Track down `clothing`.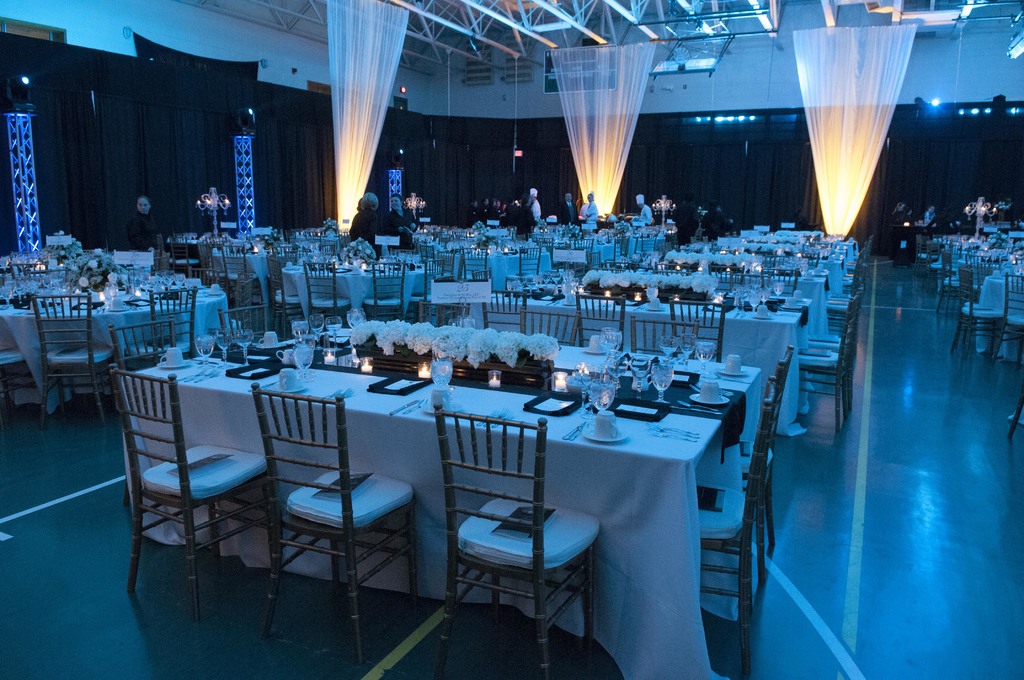
Tracked to <region>385, 207, 419, 253</region>.
